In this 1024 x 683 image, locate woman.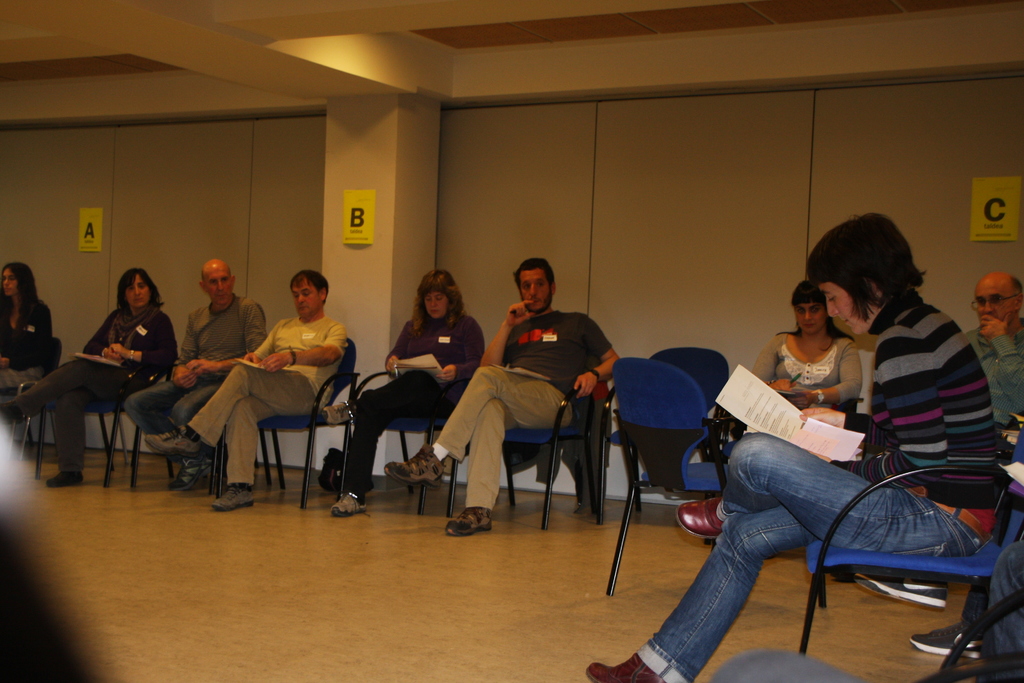
Bounding box: 752 278 861 409.
